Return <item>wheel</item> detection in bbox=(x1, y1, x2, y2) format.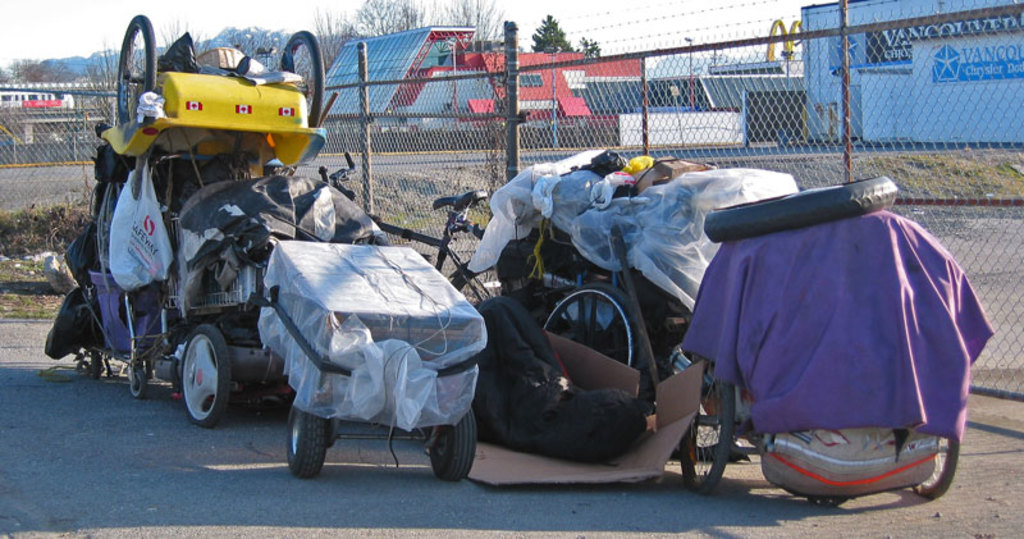
bbox=(127, 366, 145, 397).
